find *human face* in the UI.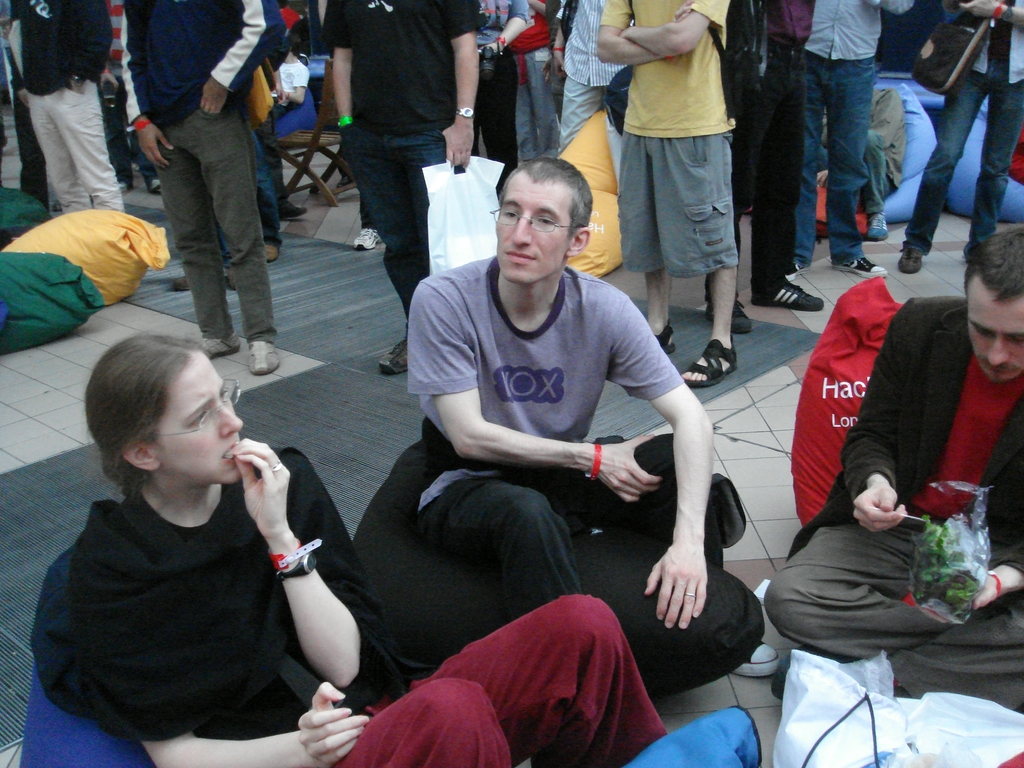
UI element at [x1=154, y1=347, x2=251, y2=490].
